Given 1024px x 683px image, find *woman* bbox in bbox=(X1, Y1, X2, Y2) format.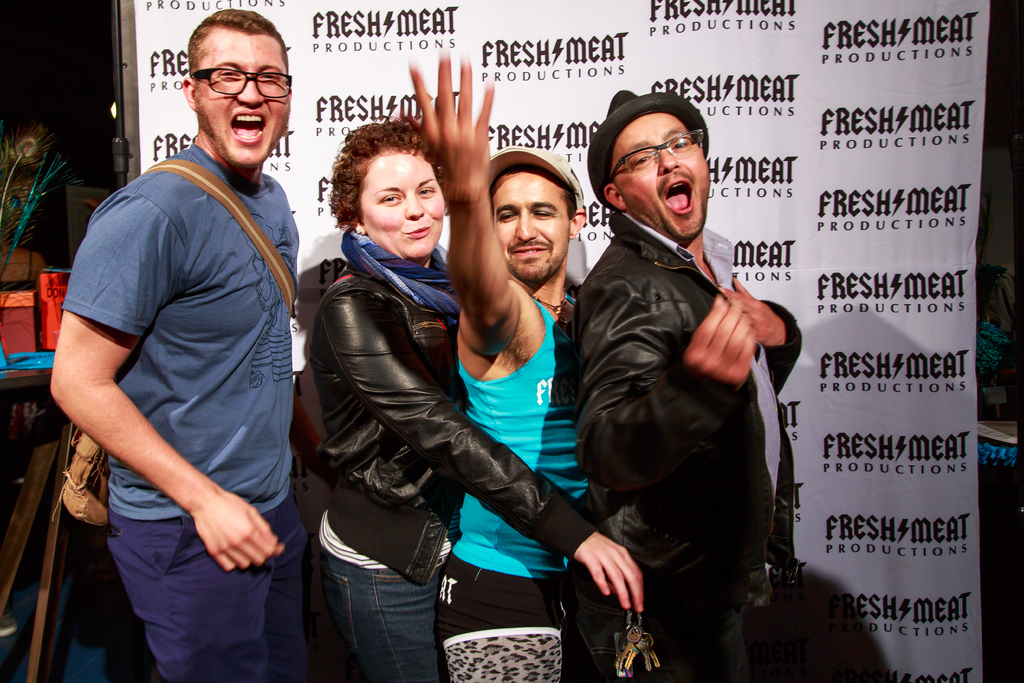
bbox=(316, 117, 647, 682).
